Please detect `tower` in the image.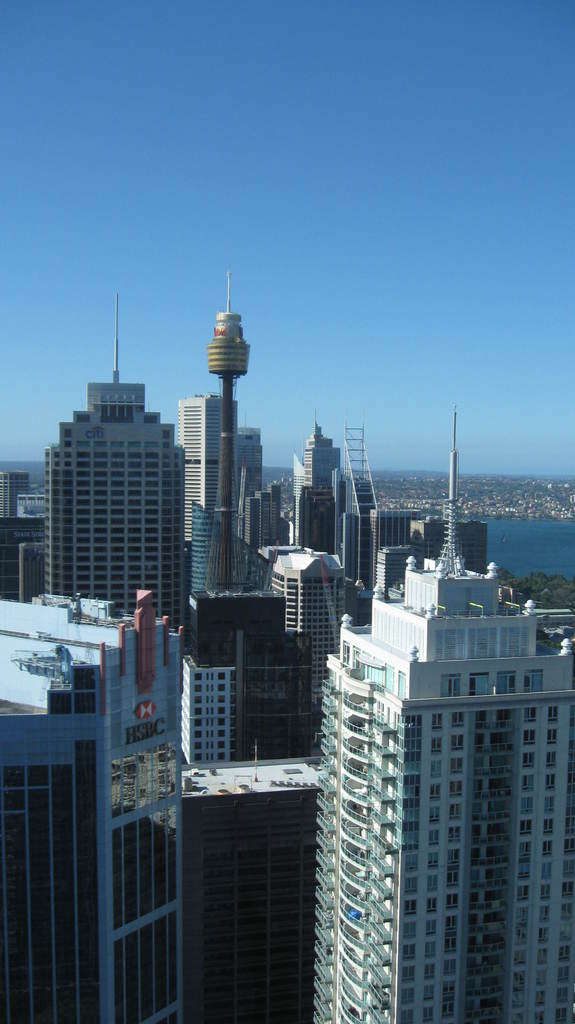
BBox(0, 580, 192, 1023).
